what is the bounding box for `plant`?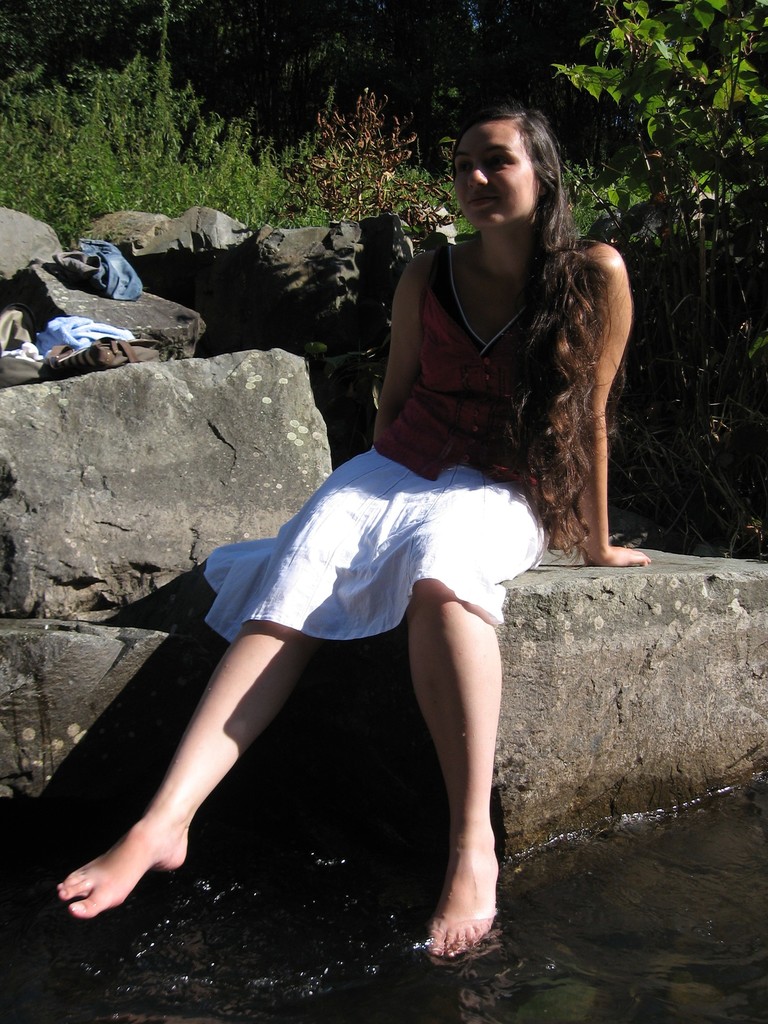
(x1=207, y1=94, x2=331, y2=232).
